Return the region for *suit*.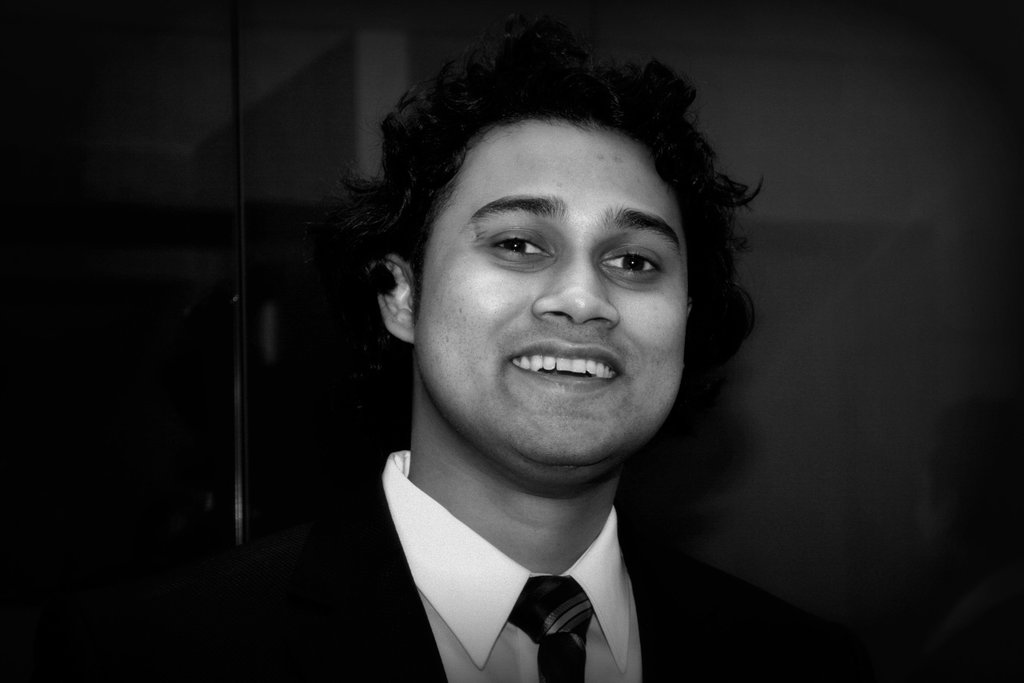
pyautogui.locateOnScreen(180, 475, 883, 682).
